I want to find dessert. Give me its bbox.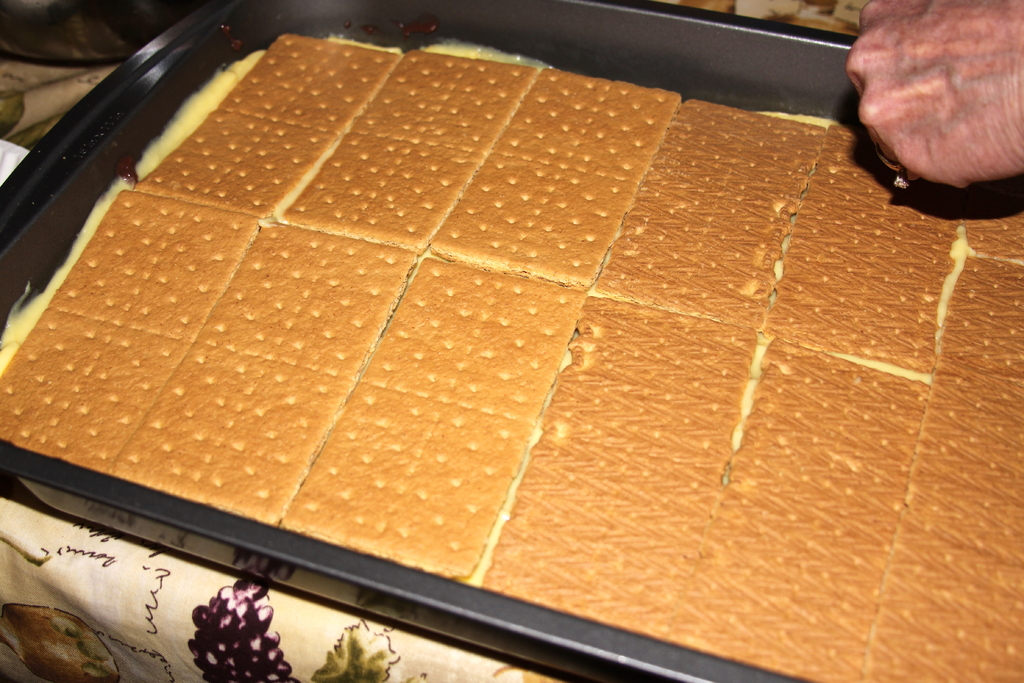
BBox(58, 186, 262, 331).
